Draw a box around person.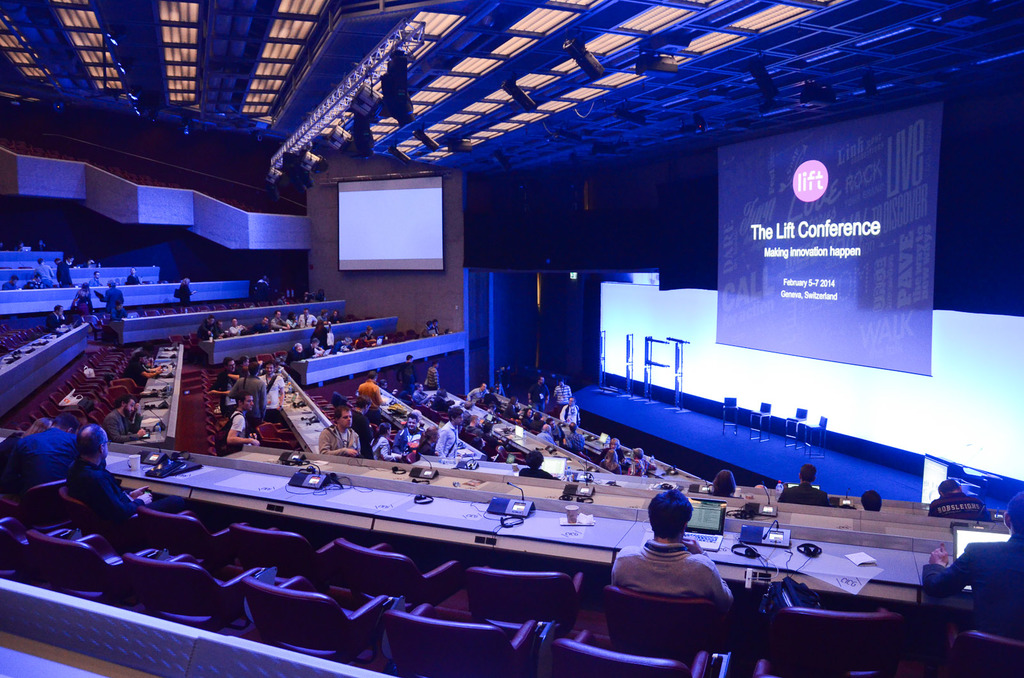
pyautogui.locateOnScreen(621, 461, 634, 475).
